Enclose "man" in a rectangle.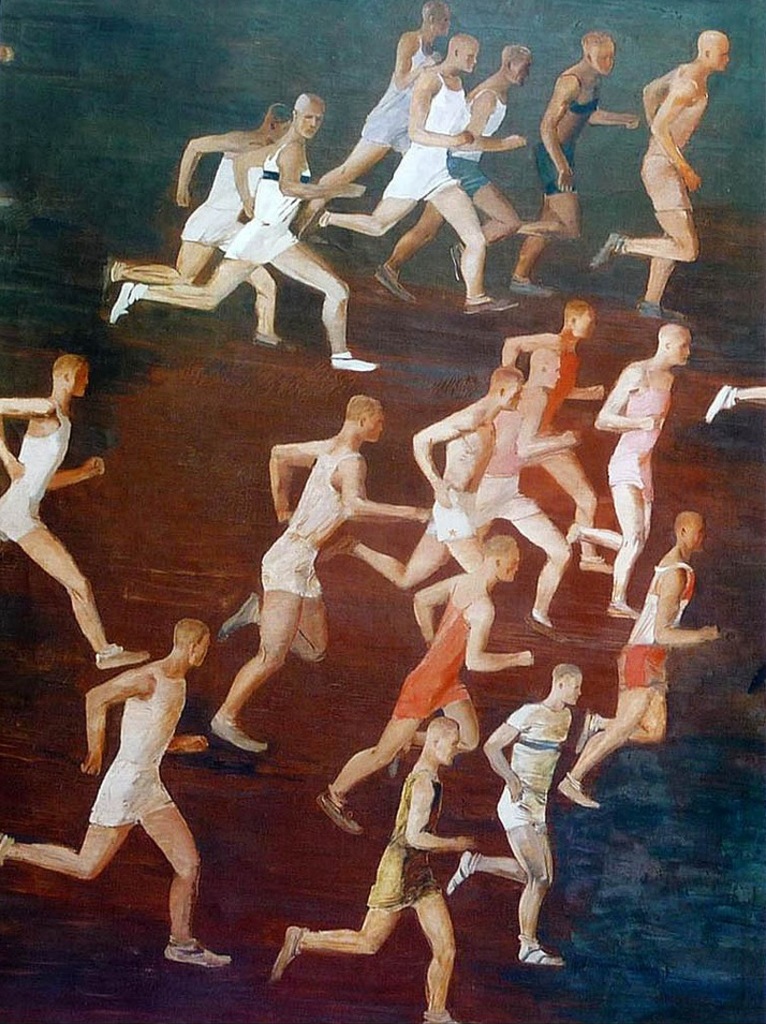
box=[301, 526, 539, 844].
